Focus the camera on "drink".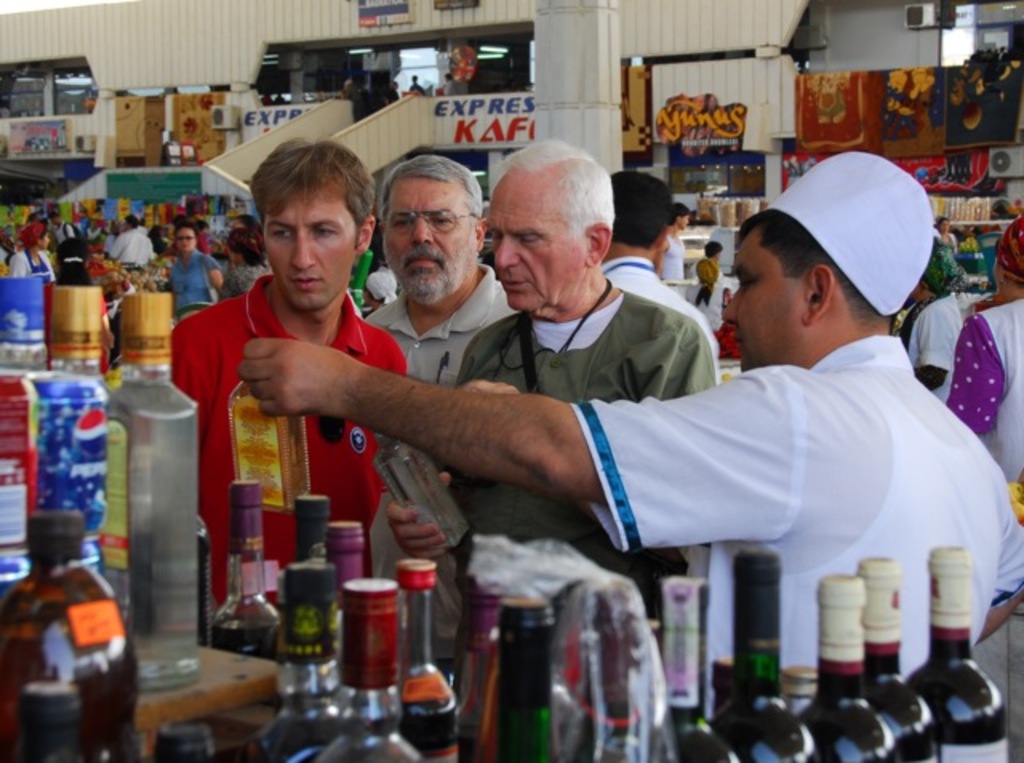
Focus region: {"x1": 0, "y1": 507, "x2": 147, "y2": 761}.
